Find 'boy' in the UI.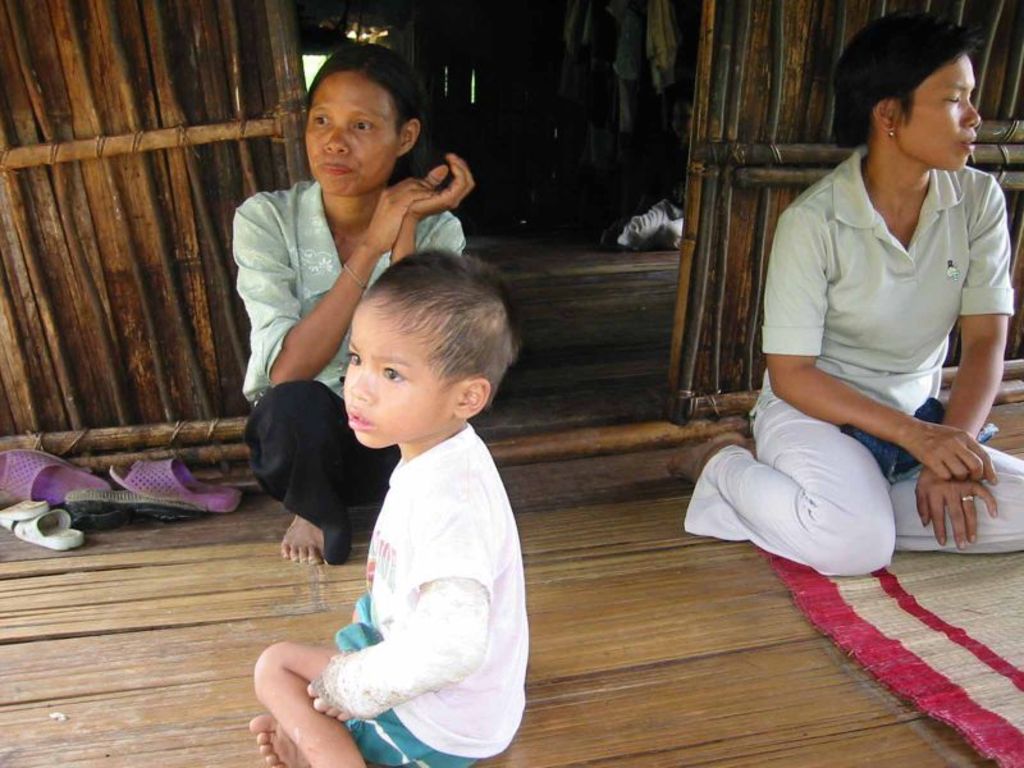
UI element at (x1=280, y1=229, x2=543, y2=767).
